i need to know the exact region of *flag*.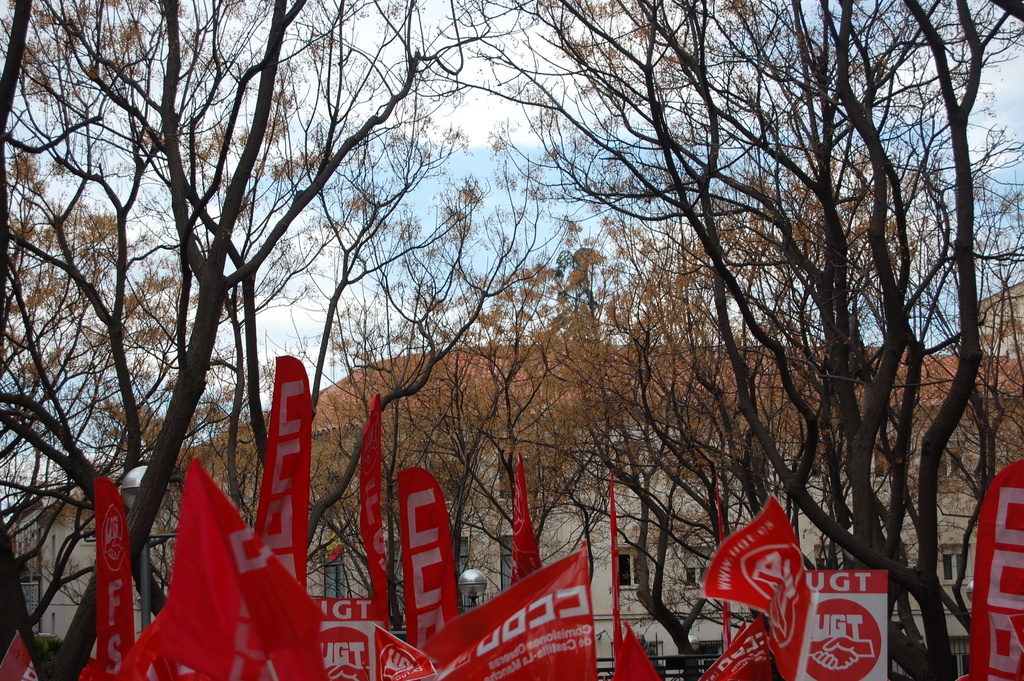
Region: <box>711,473,737,652</box>.
